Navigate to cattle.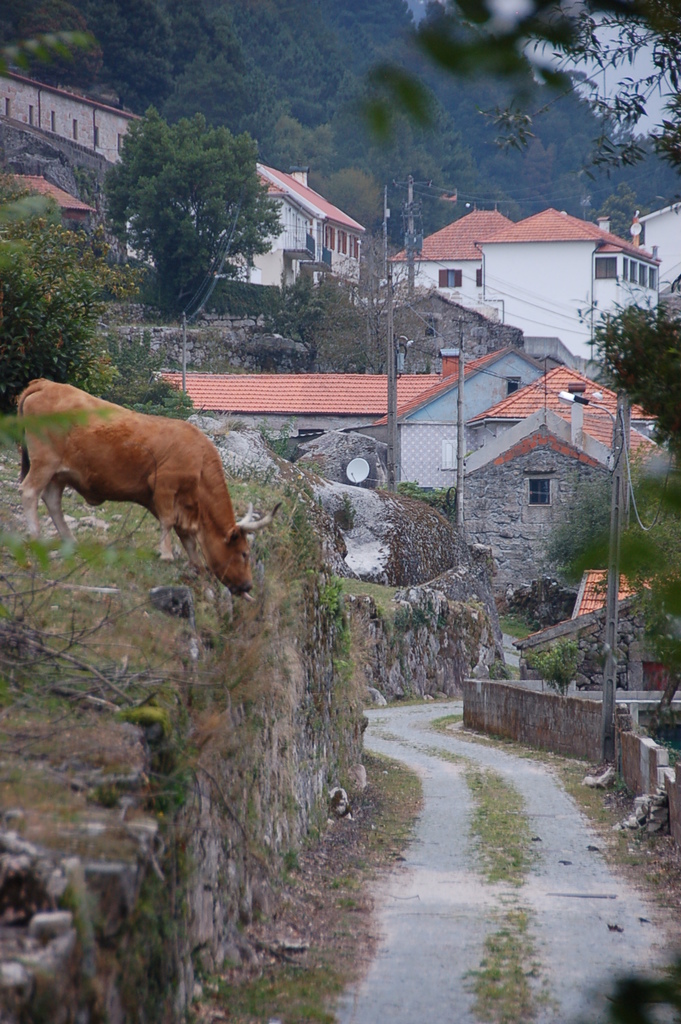
Navigation target: 19 353 270 615.
